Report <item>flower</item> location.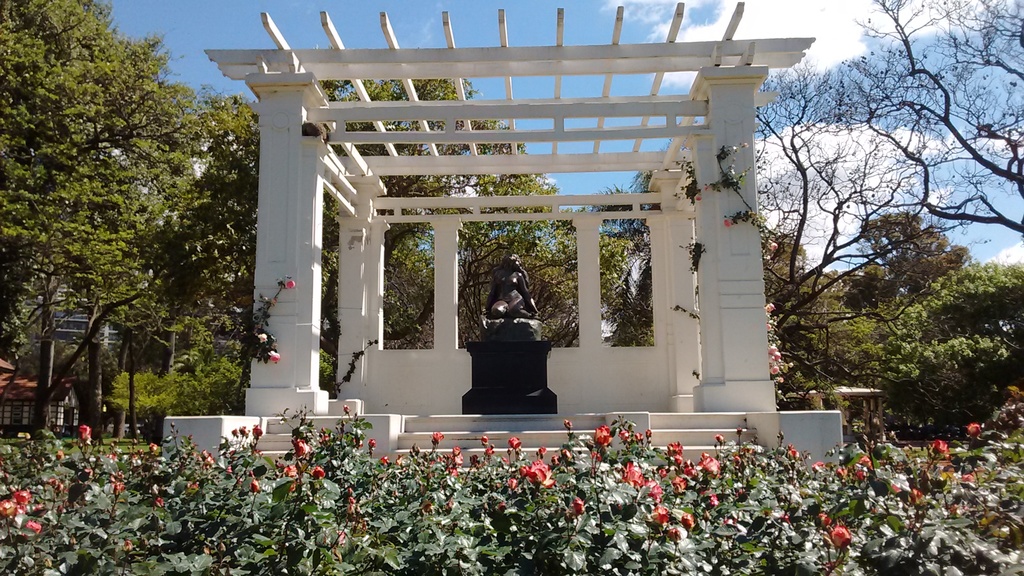
Report: (742,140,749,148).
